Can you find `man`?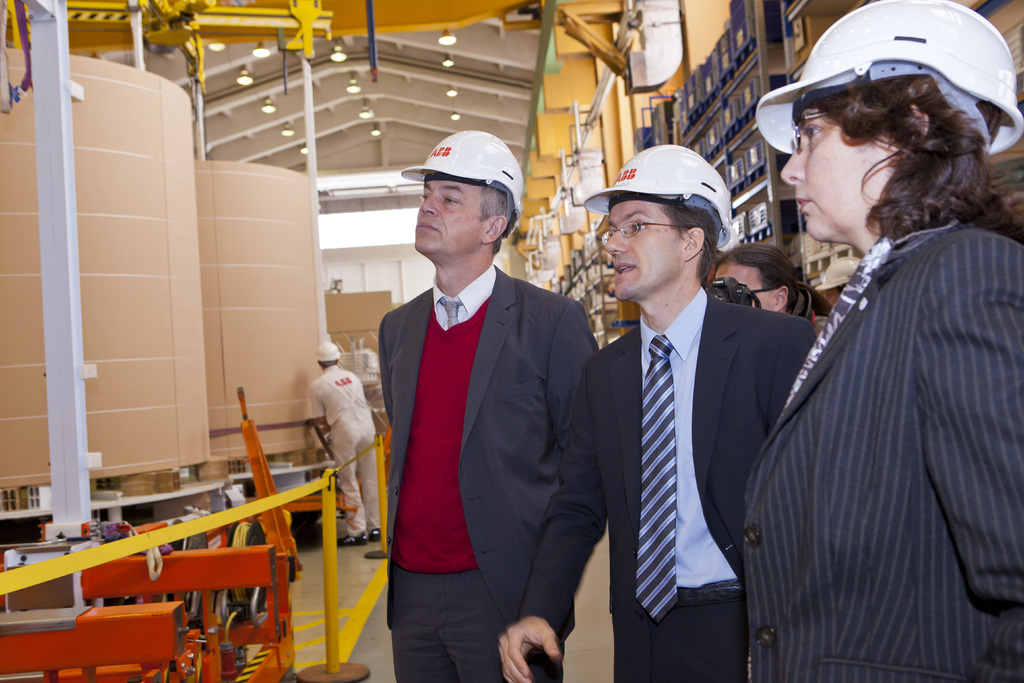
Yes, bounding box: <bbox>500, 144, 817, 682</bbox>.
